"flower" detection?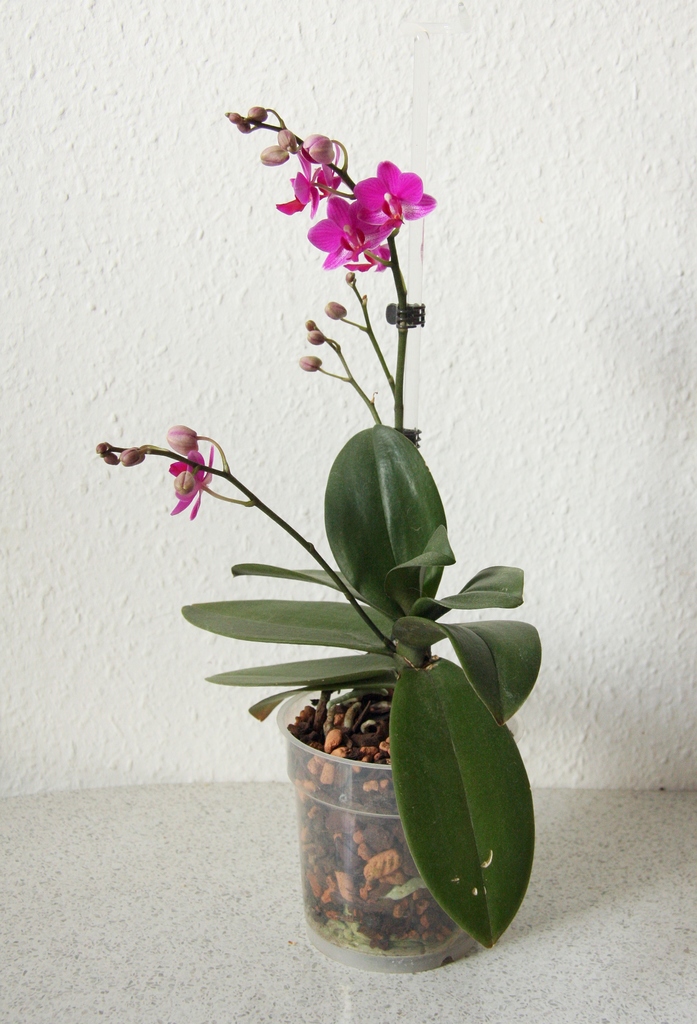
<region>259, 140, 287, 168</region>
